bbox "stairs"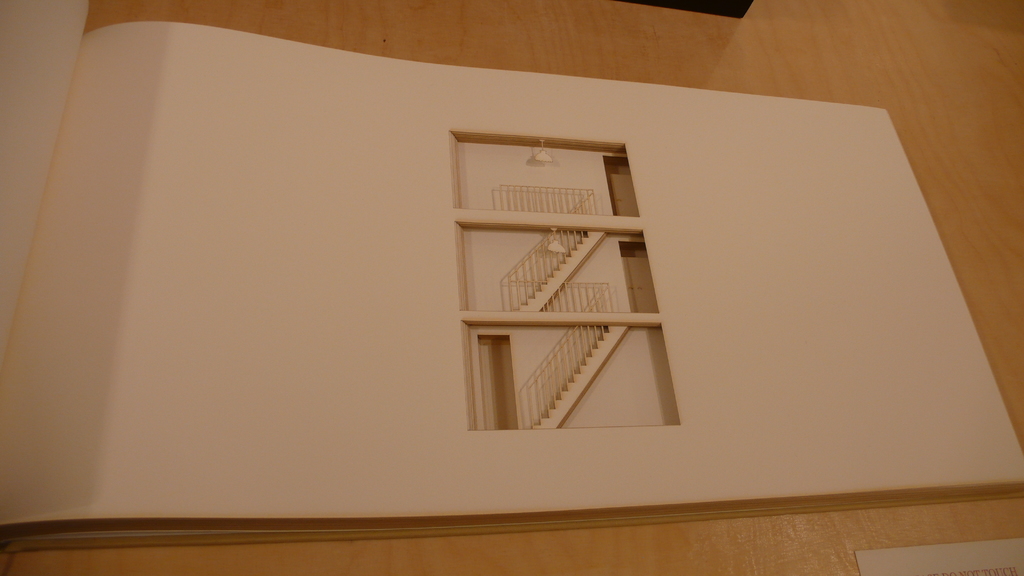
531, 323, 632, 429
